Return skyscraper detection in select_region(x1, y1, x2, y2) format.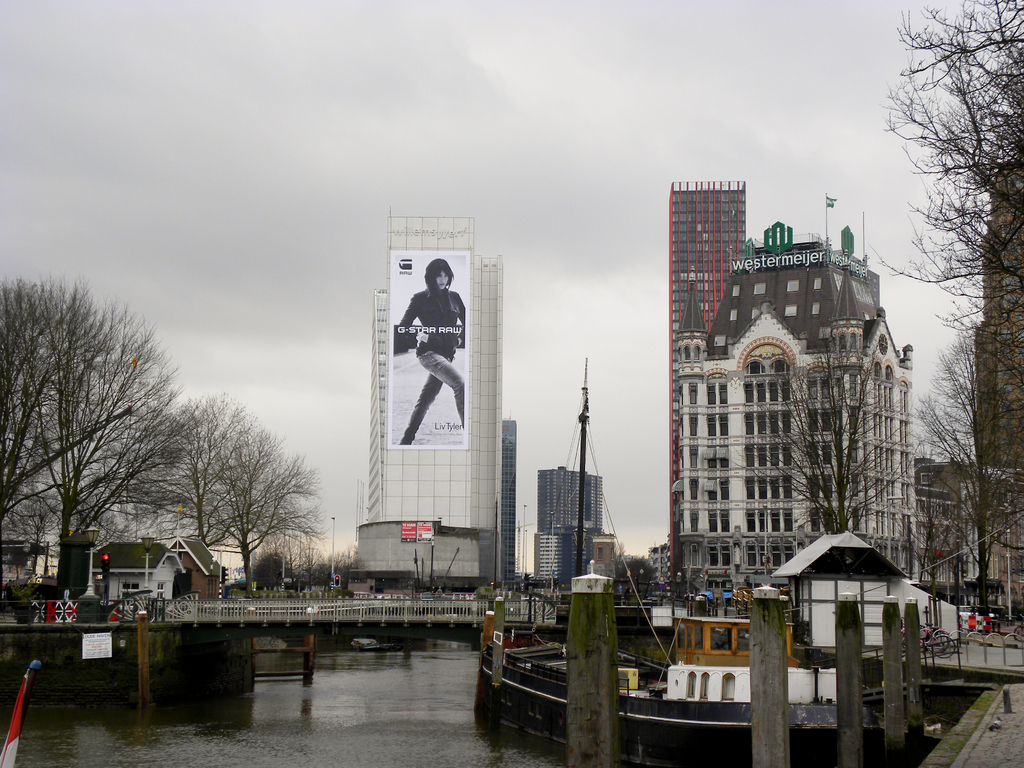
select_region(662, 170, 756, 589).
